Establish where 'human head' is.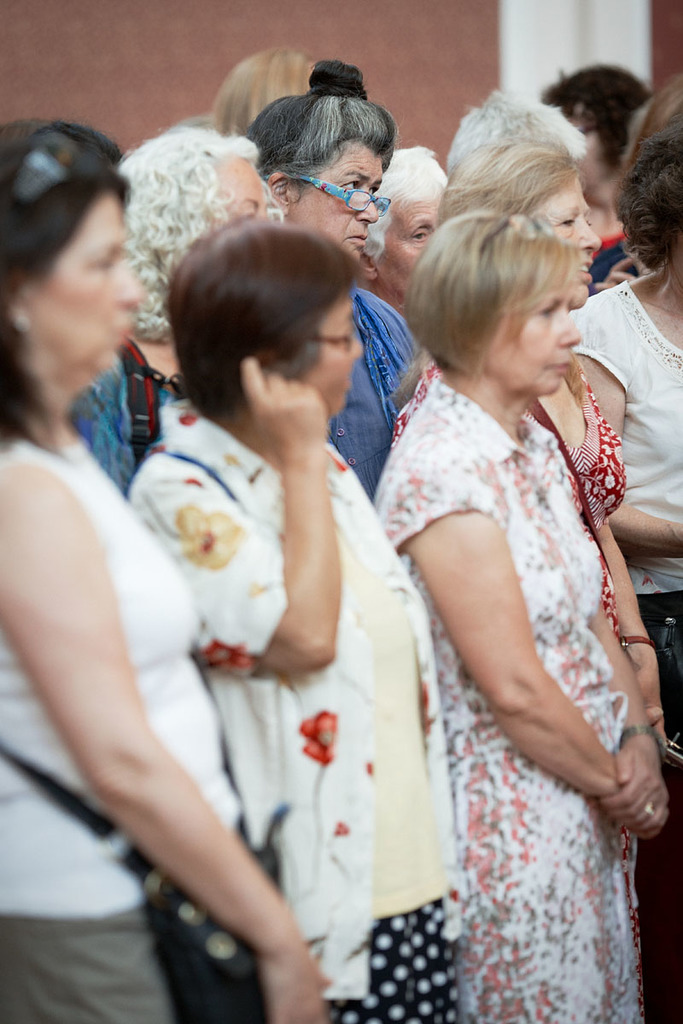
Established at 357,144,447,300.
